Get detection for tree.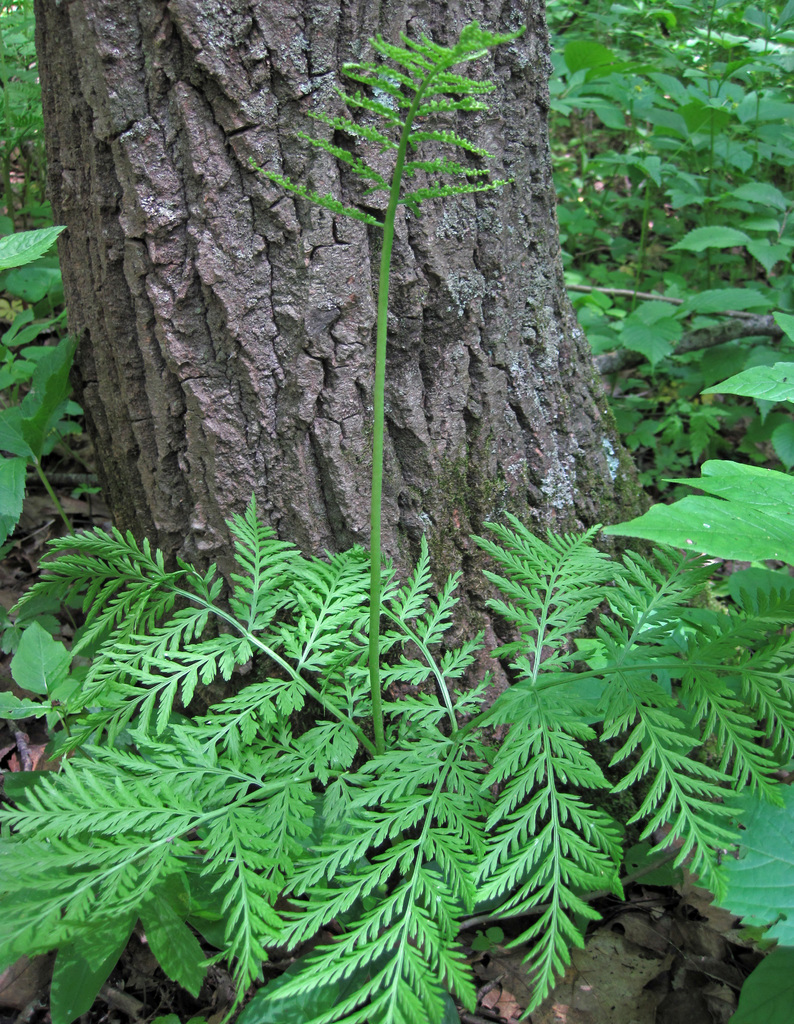
Detection: 36 0 735 800.
